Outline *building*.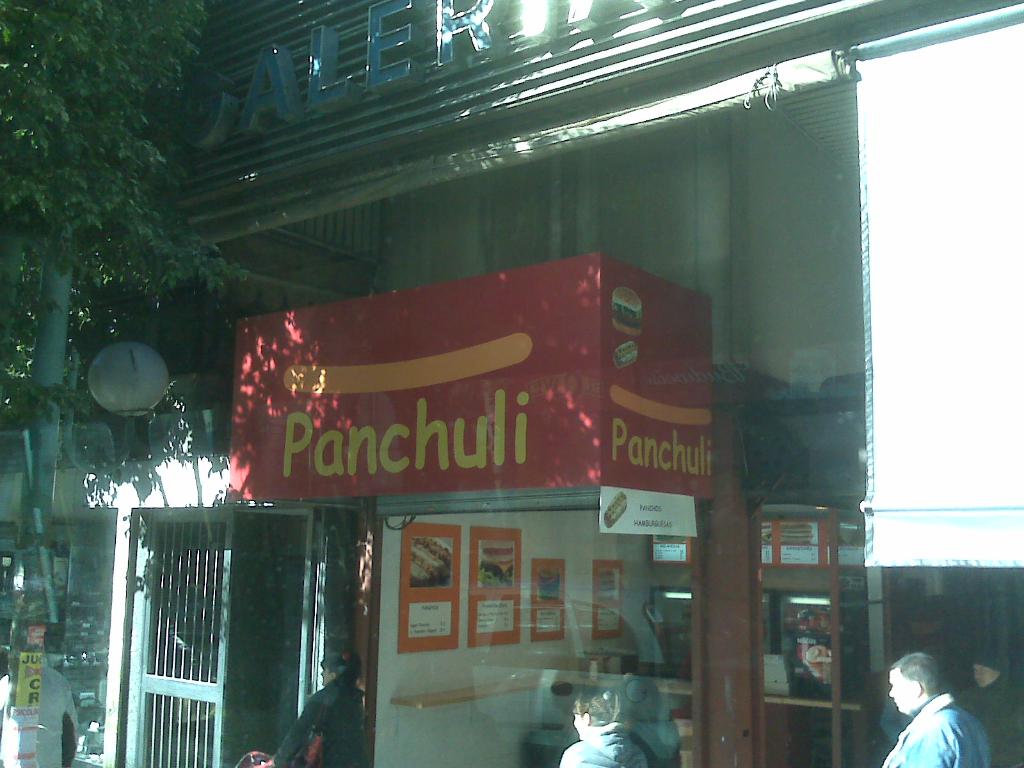
Outline: select_region(0, 0, 1023, 767).
